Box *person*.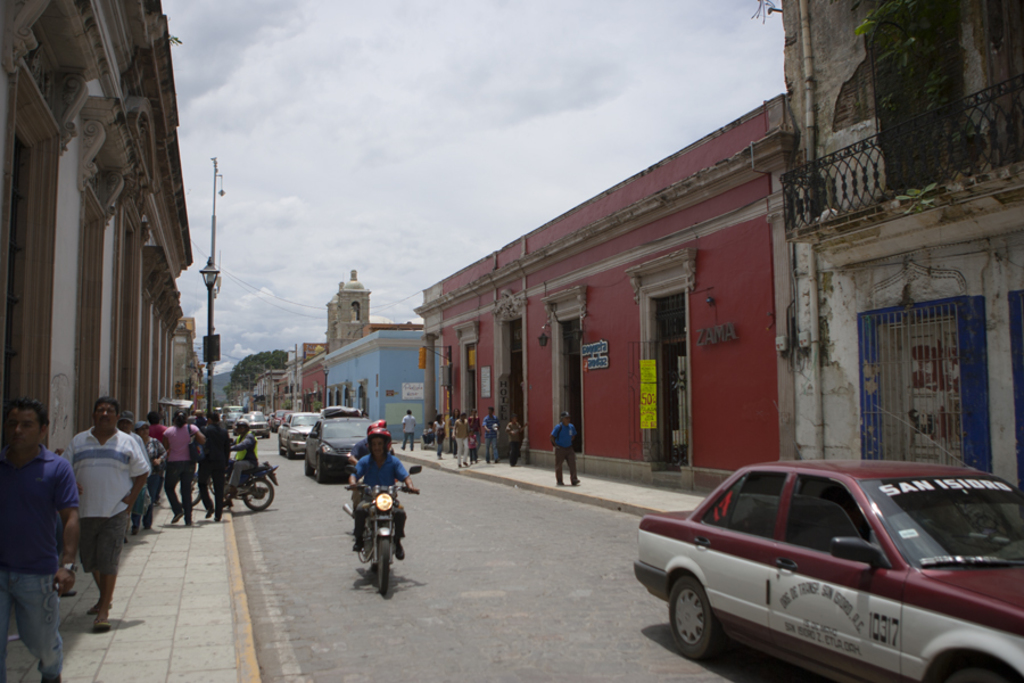
bbox(228, 413, 261, 493).
